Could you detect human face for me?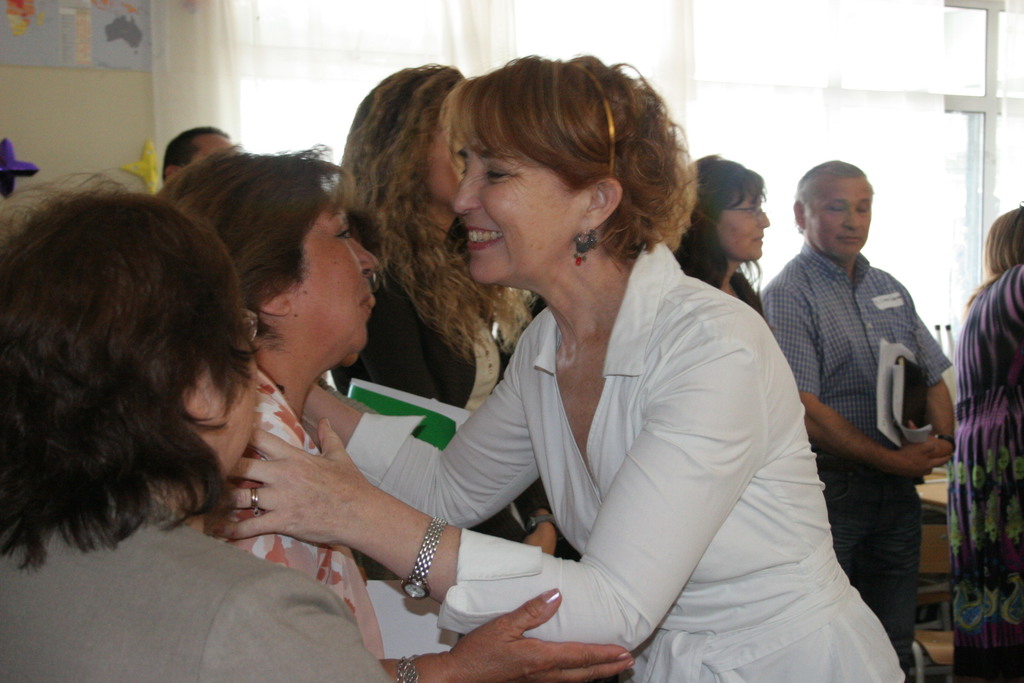
Detection result: [x1=210, y1=315, x2=261, y2=457].
